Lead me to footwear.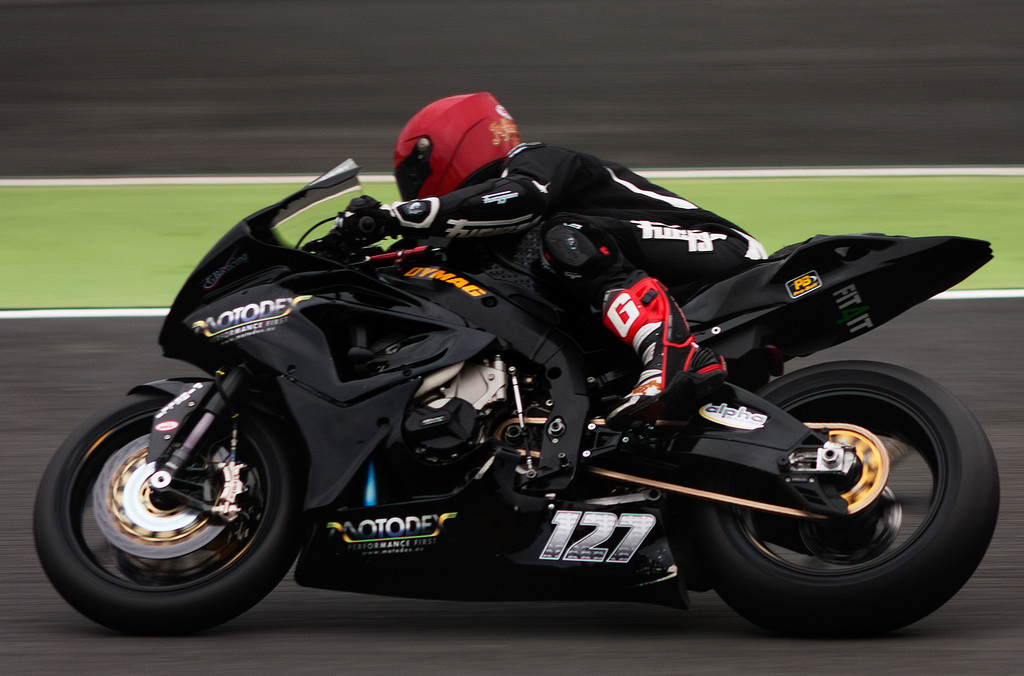
Lead to (601,328,735,428).
